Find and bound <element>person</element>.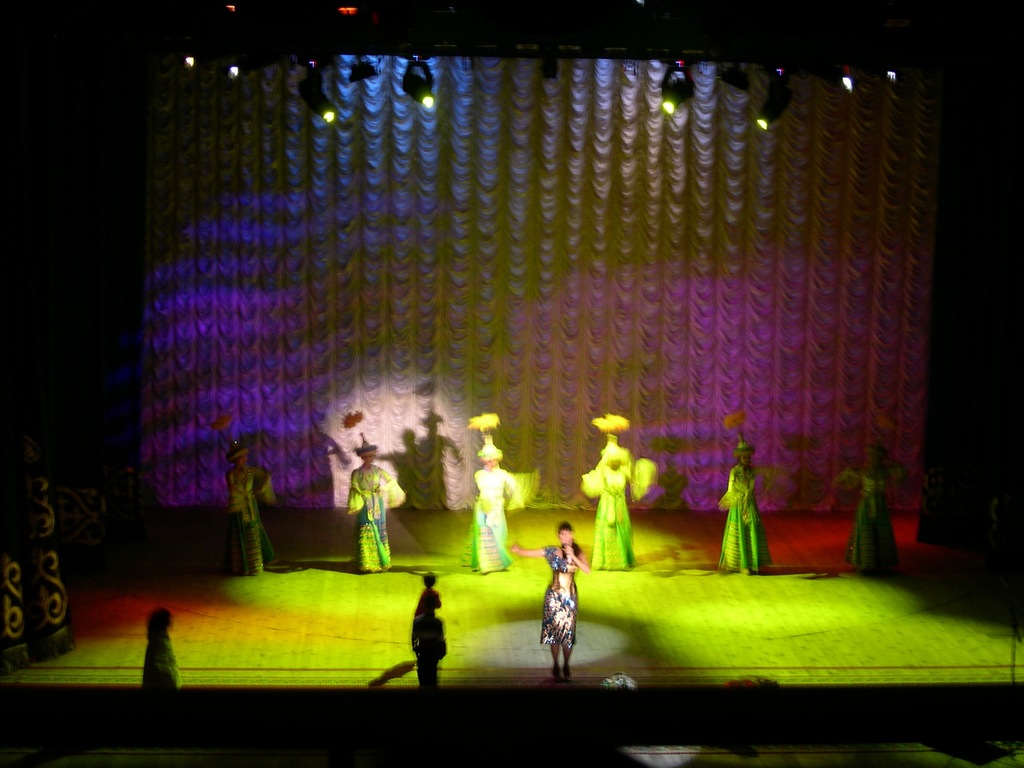
Bound: 340 454 396 584.
